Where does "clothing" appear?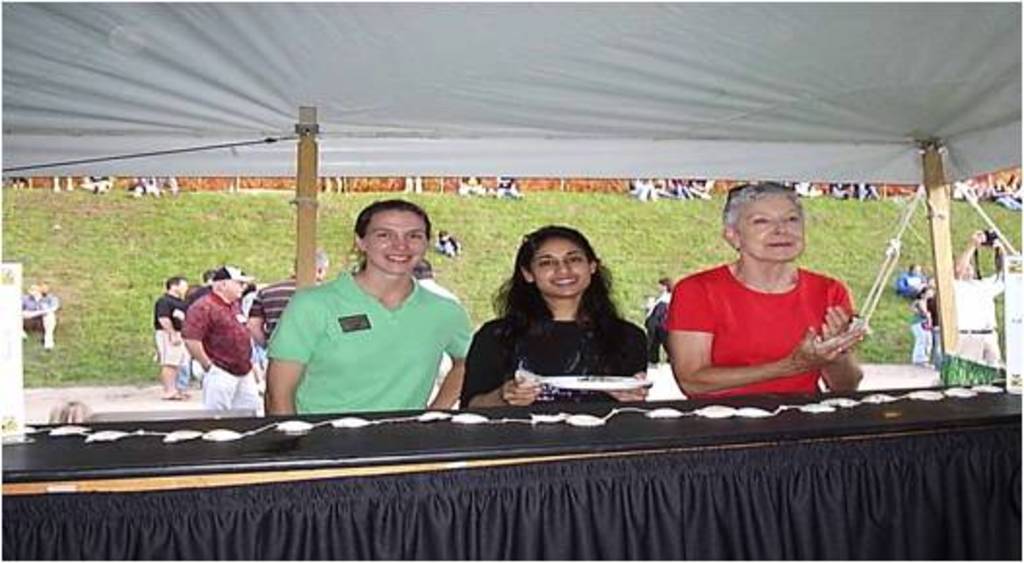
Appears at [455,175,476,192].
